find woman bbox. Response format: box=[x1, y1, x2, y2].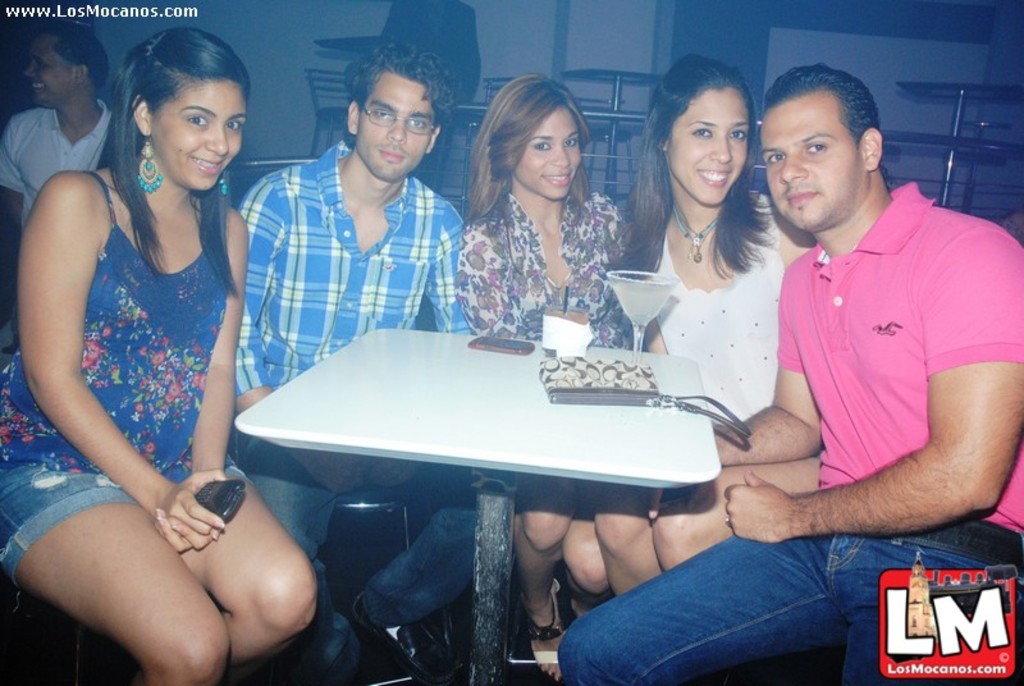
box=[448, 70, 636, 685].
